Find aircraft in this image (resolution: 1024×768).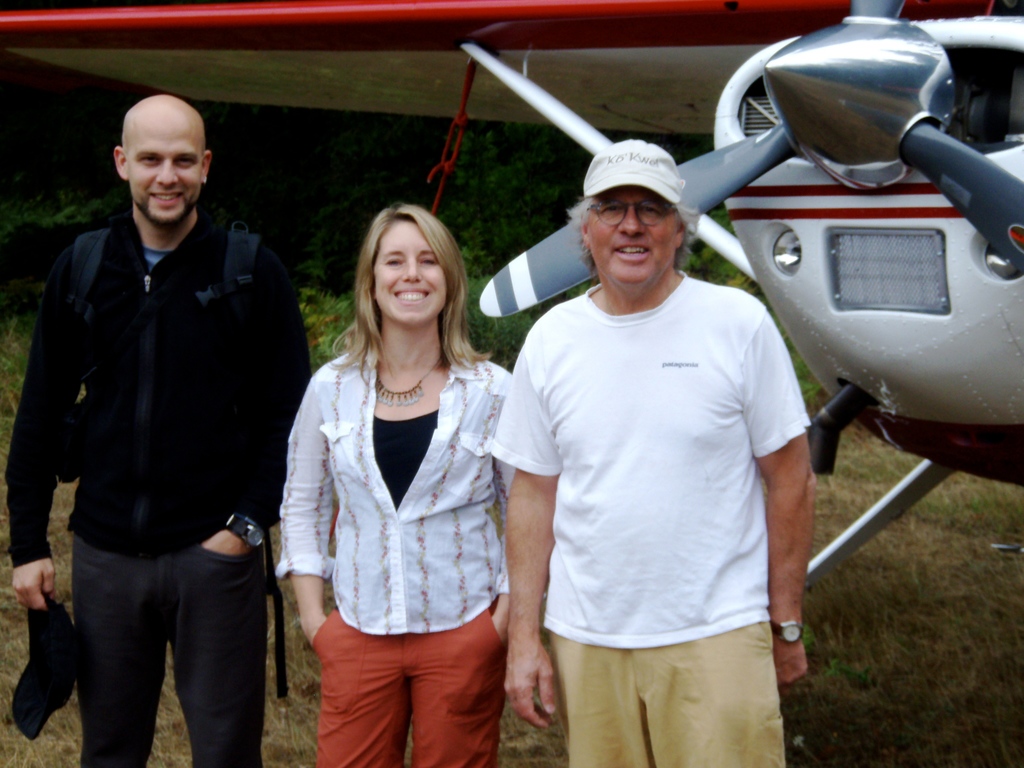
bbox(0, 0, 1023, 586).
